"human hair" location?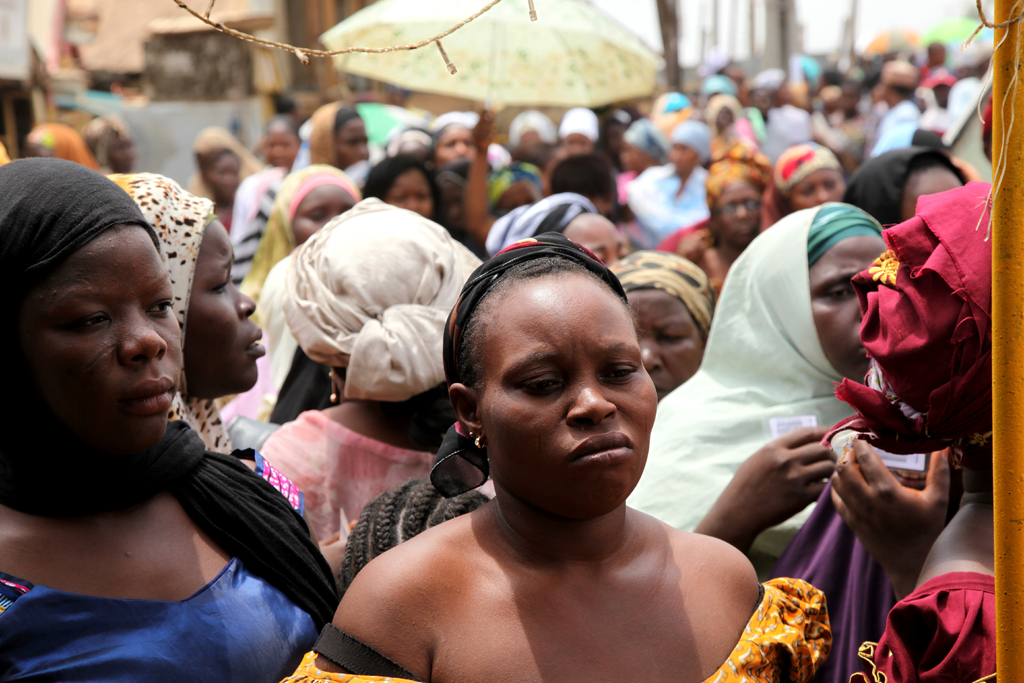
(358,154,435,205)
